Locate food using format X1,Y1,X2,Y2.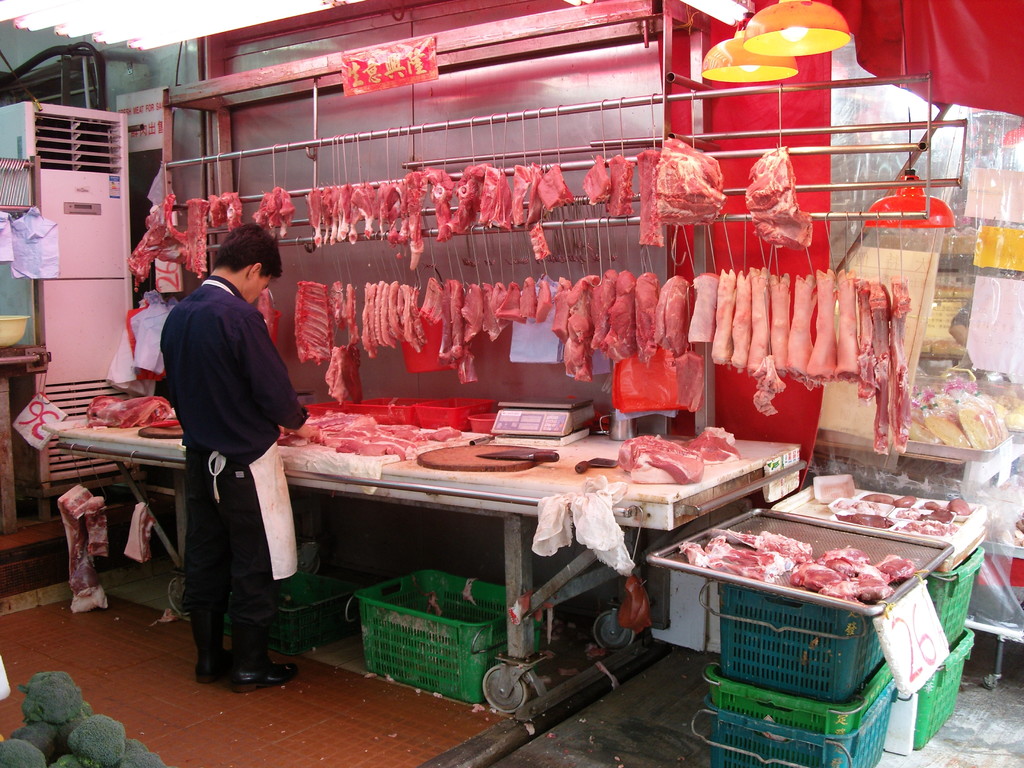
480,167,511,233.
